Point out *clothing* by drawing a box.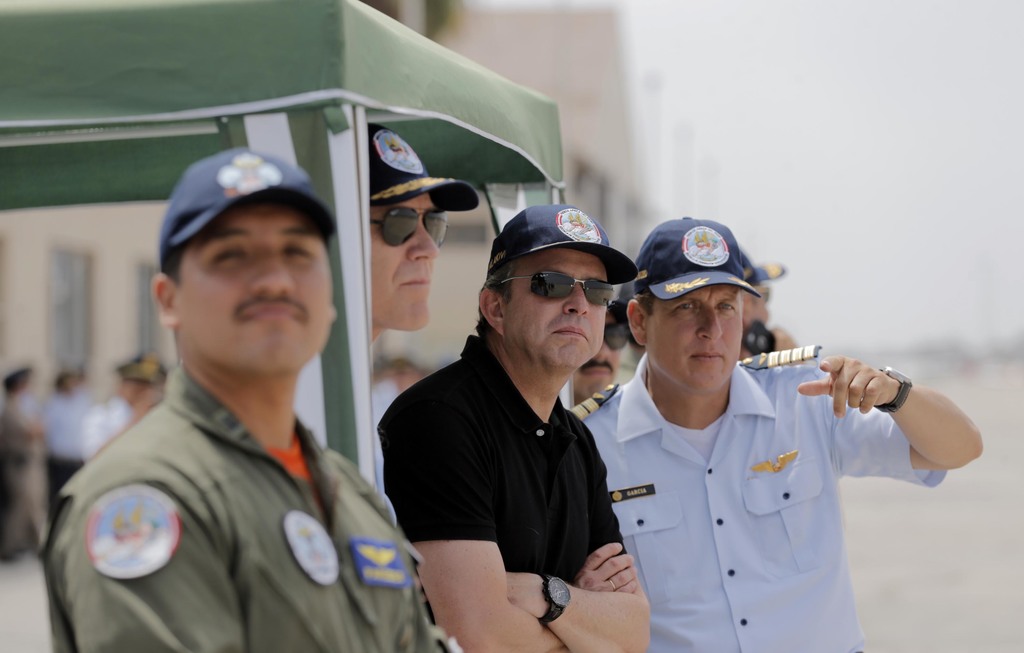
[x1=0, y1=384, x2=46, y2=553].
